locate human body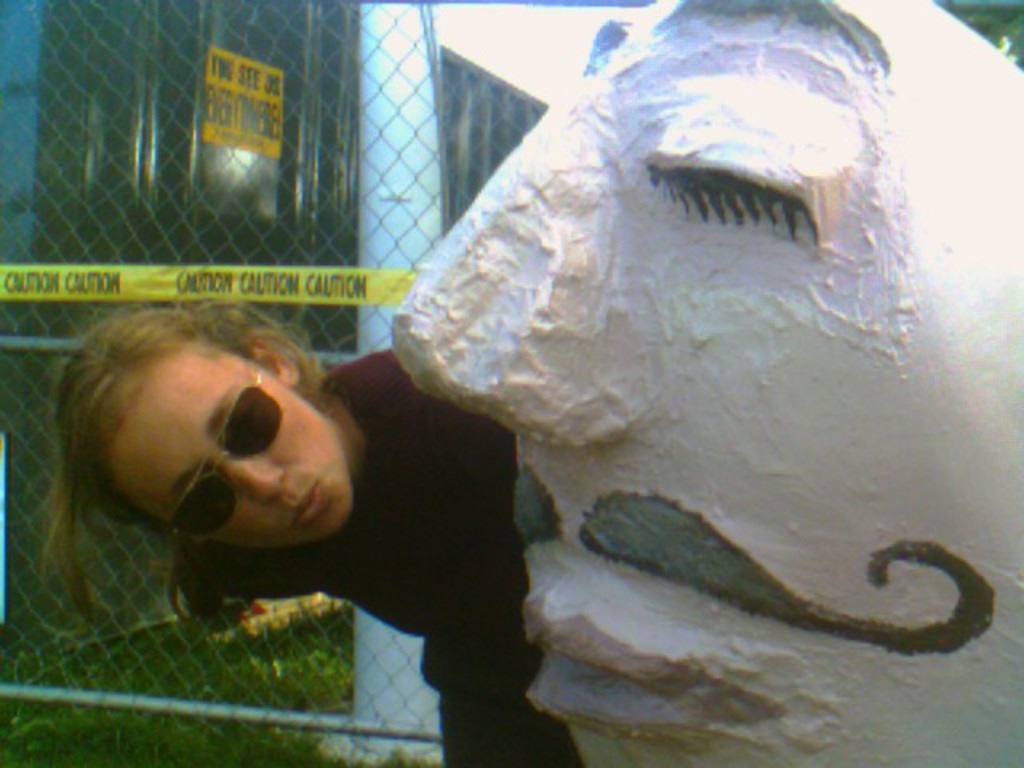
[29, 296, 549, 706]
